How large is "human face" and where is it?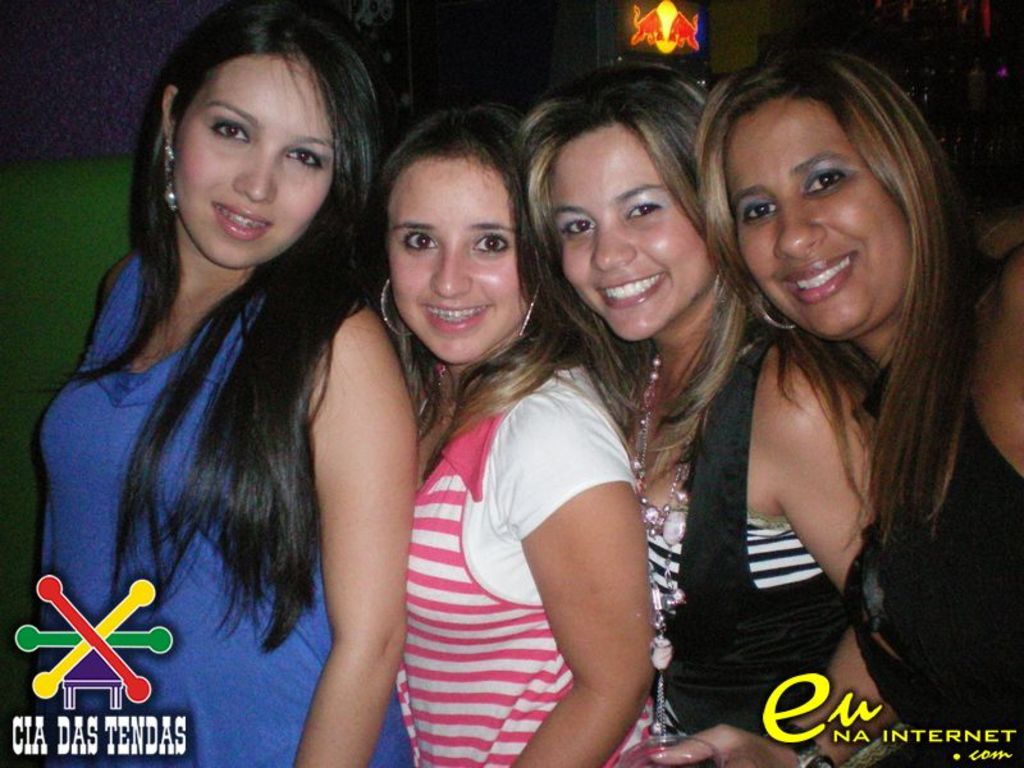
Bounding box: 392 151 532 360.
